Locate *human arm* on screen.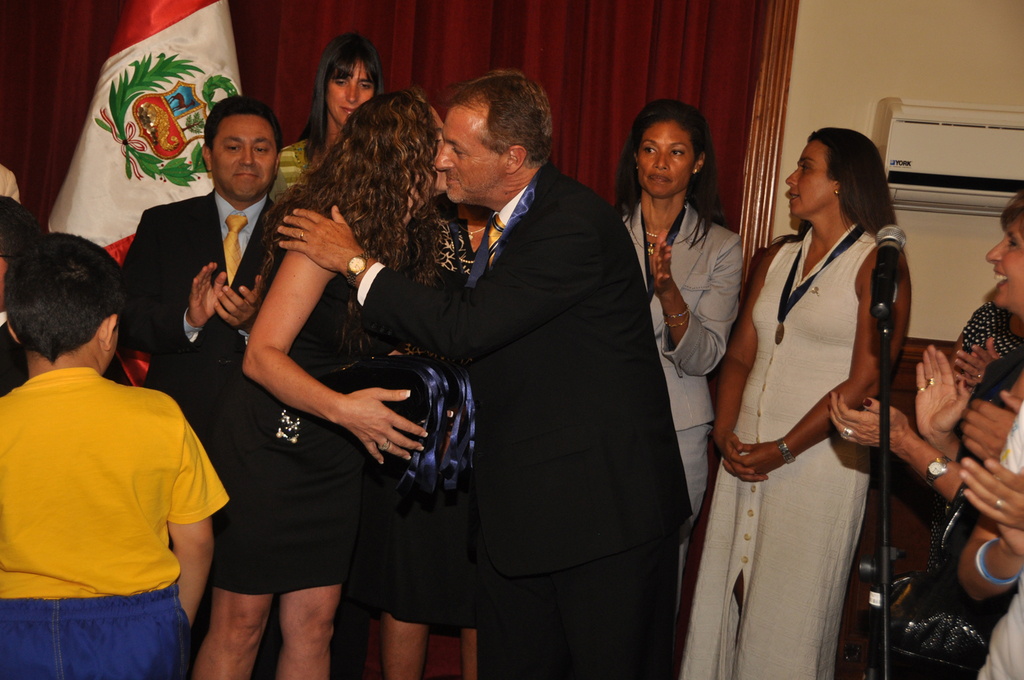
On screen at bbox=(954, 399, 1023, 607).
